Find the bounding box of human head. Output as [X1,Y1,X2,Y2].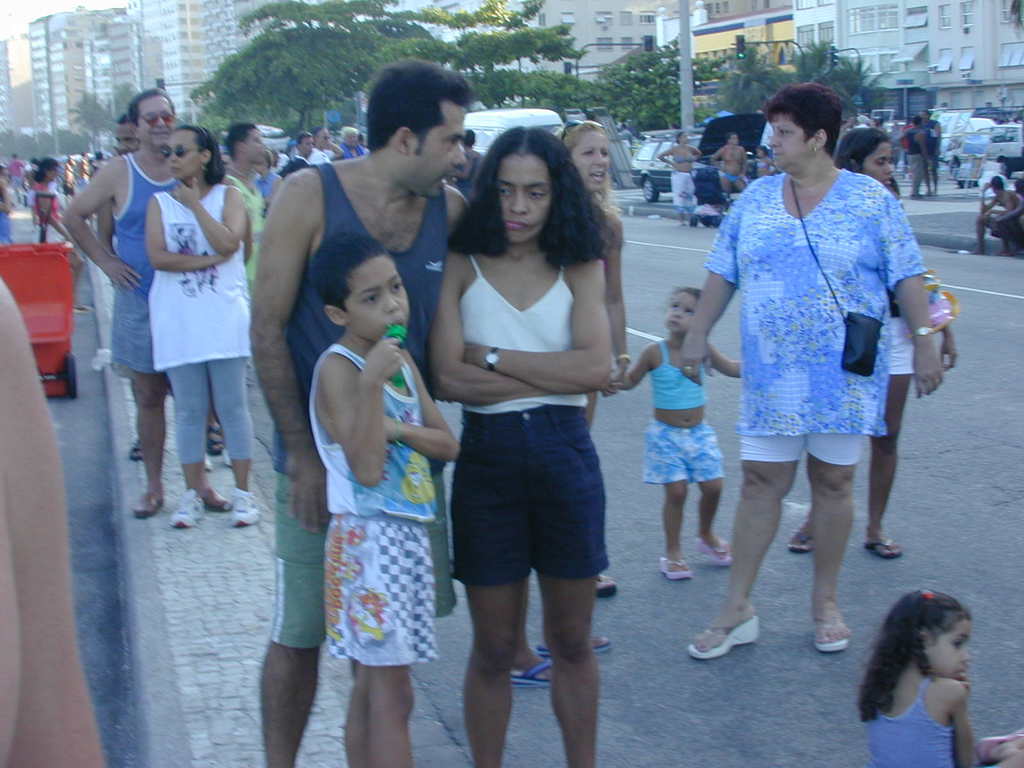
[989,173,1005,193].
